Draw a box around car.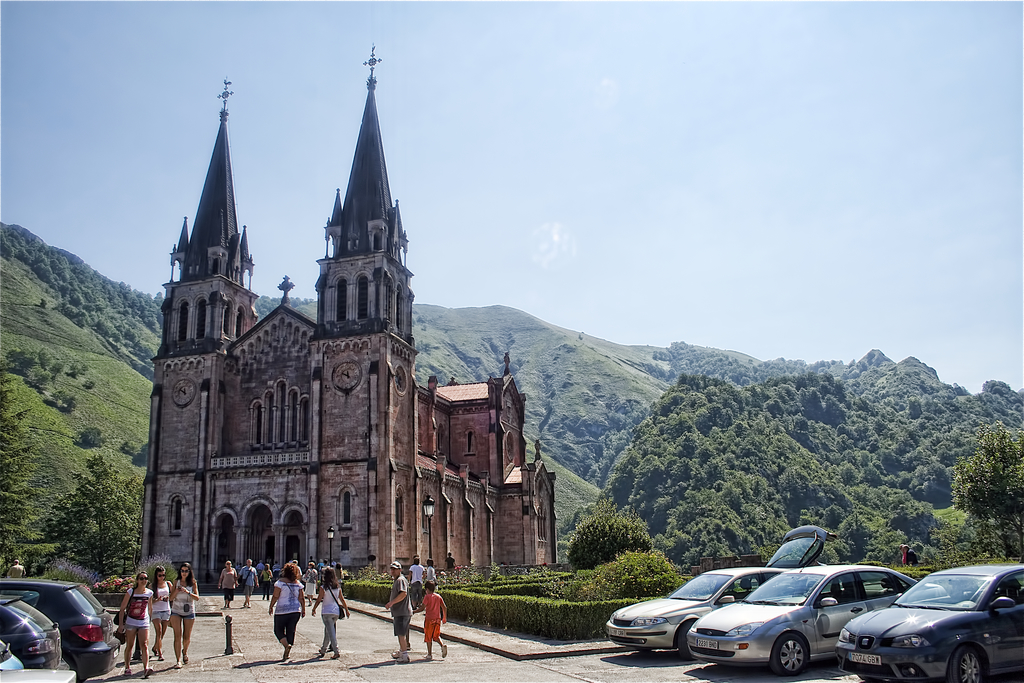
(left=0, top=595, right=67, bottom=669).
